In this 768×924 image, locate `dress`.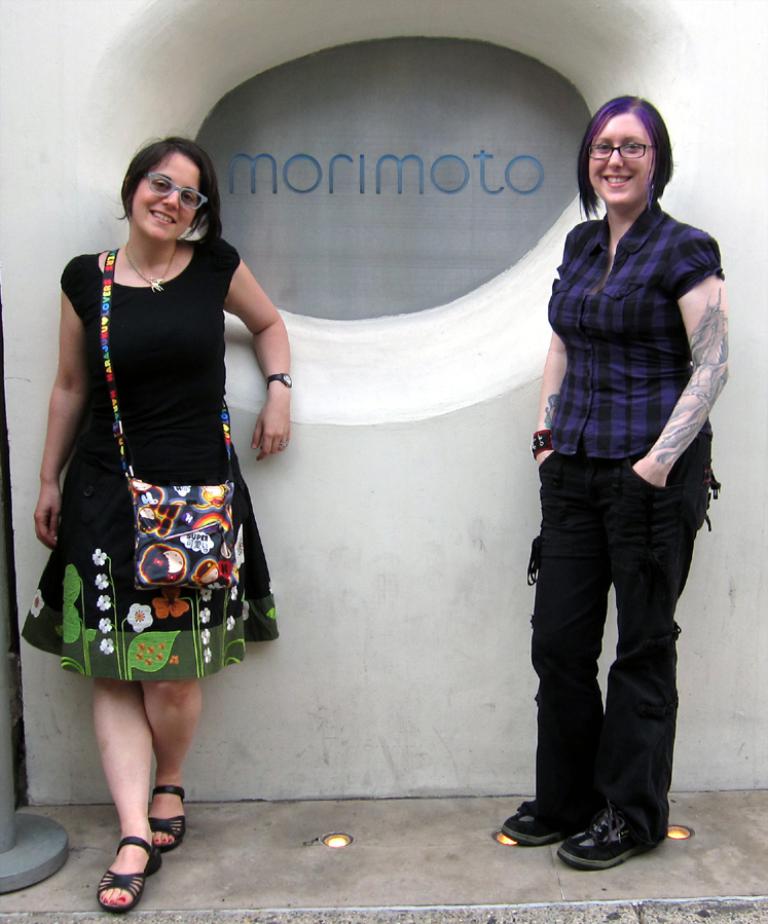
Bounding box: x1=20, y1=234, x2=284, y2=685.
